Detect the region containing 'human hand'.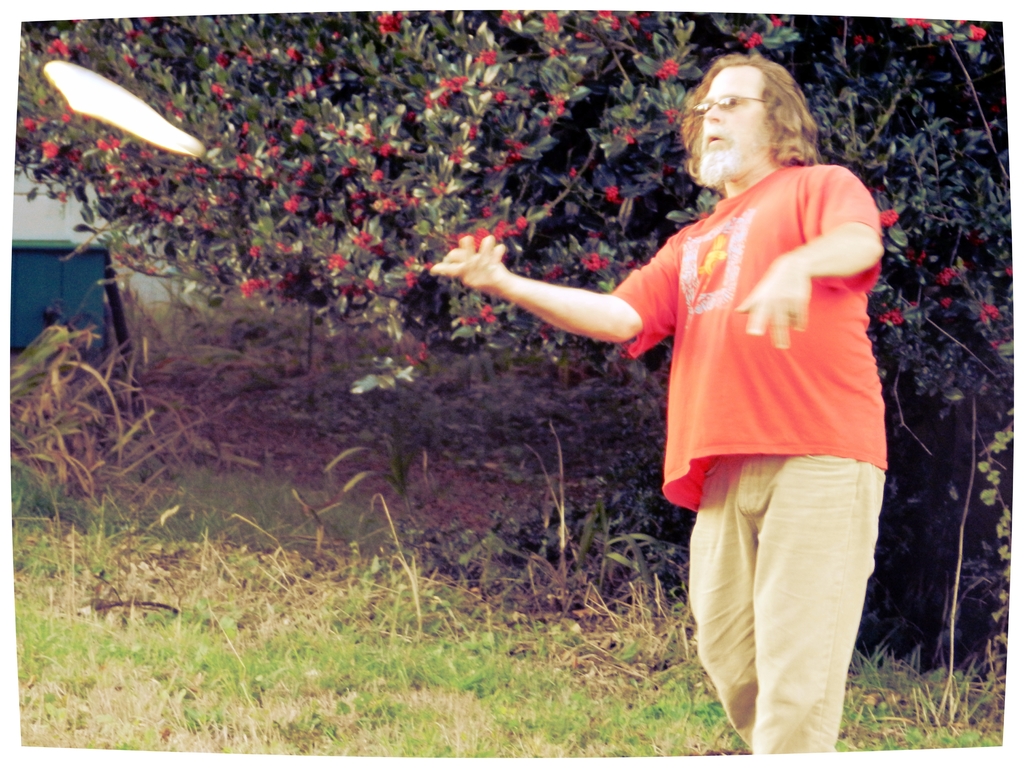
[x1=735, y1=257, x2=814, y2=351].
